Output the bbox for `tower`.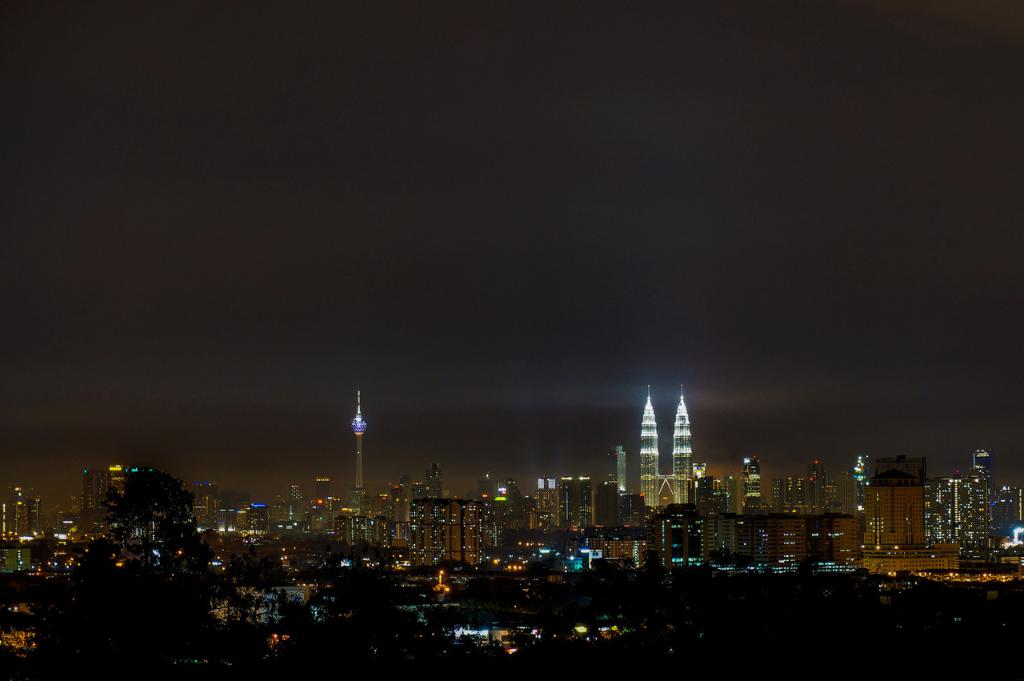
{"left": 837, "top": 475, "right": 857, "bottom": 517}.
